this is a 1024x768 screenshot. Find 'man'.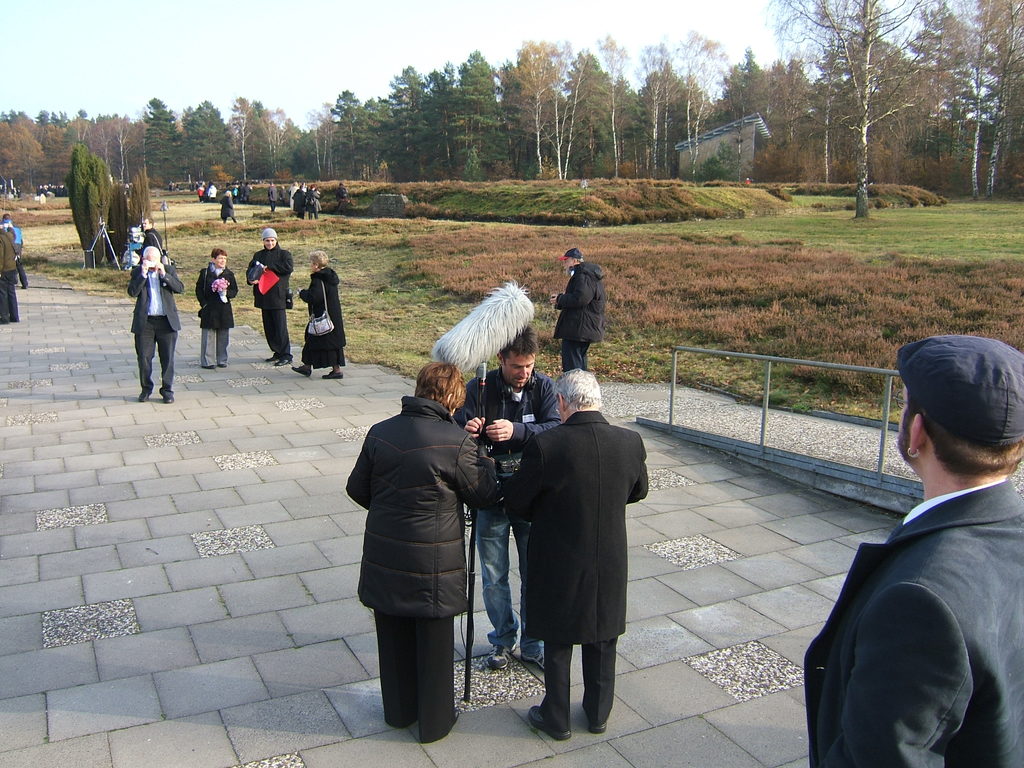
Bounding box: bbox(246, 228, 294, 366).
